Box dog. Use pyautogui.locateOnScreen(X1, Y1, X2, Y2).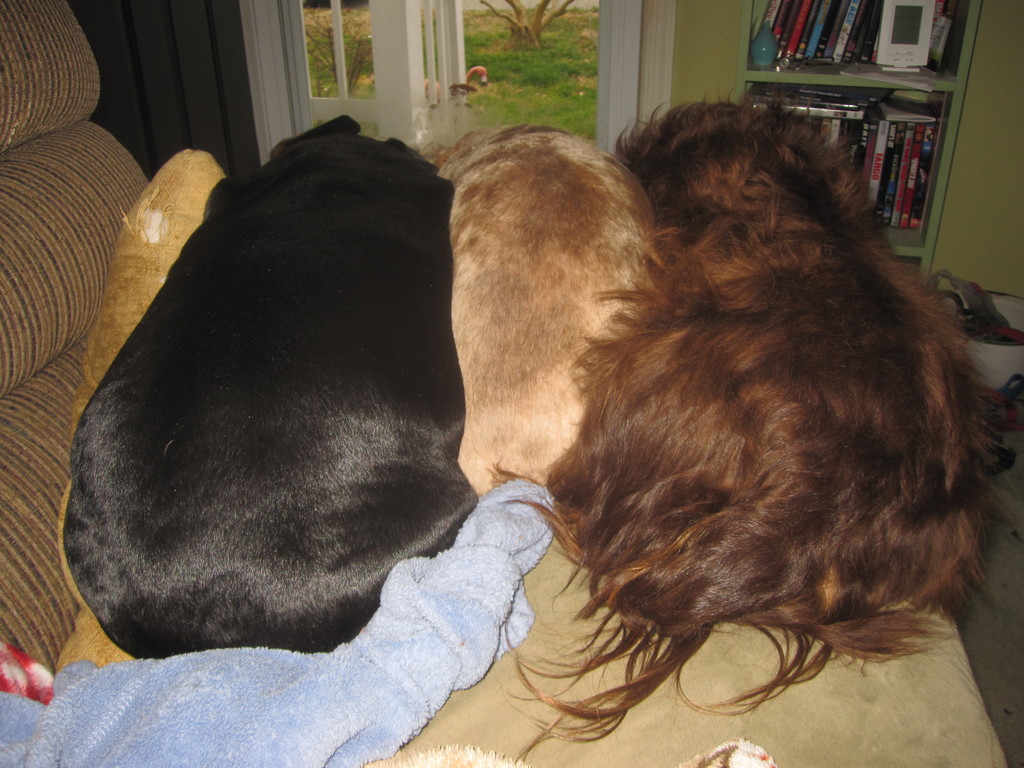
pyautogui.locateOnScreen(455, 124, 660, 498).
